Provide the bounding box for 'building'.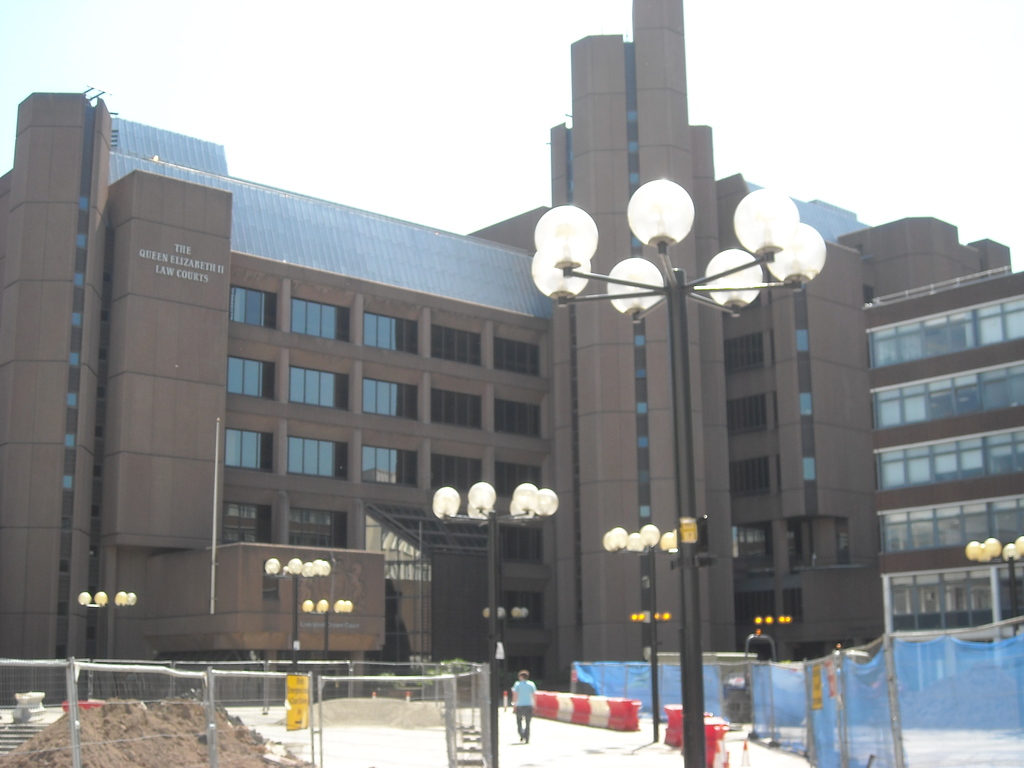
l=0, t=0, r=1023, b=706.
